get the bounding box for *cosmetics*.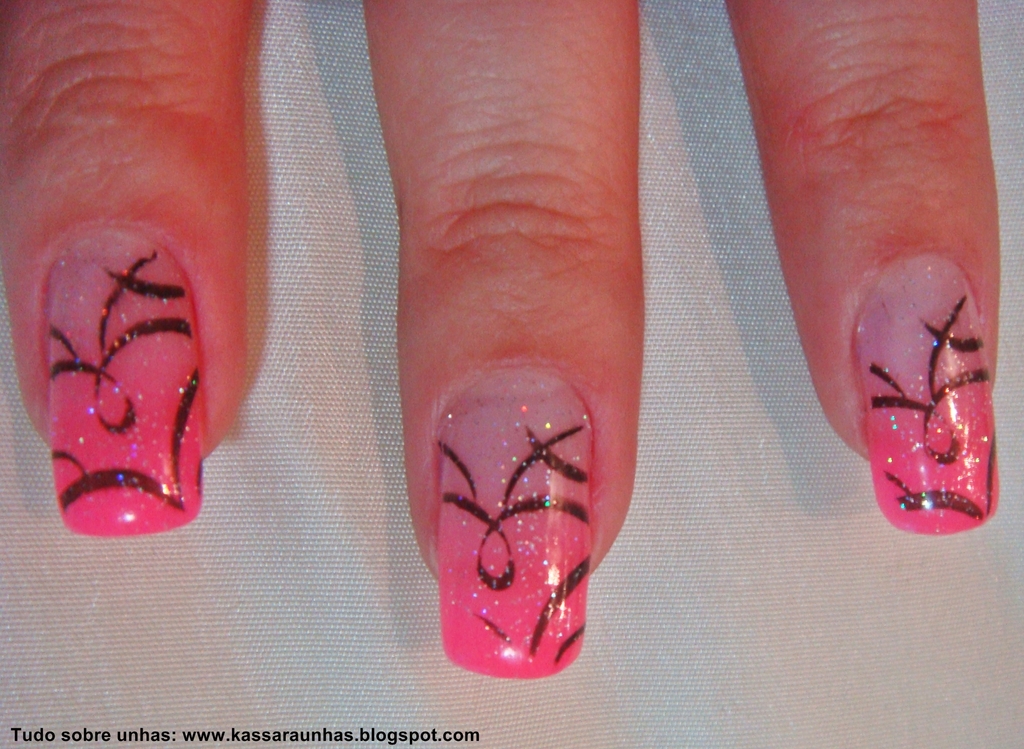
bbox=(431, 374, 595, 686).
